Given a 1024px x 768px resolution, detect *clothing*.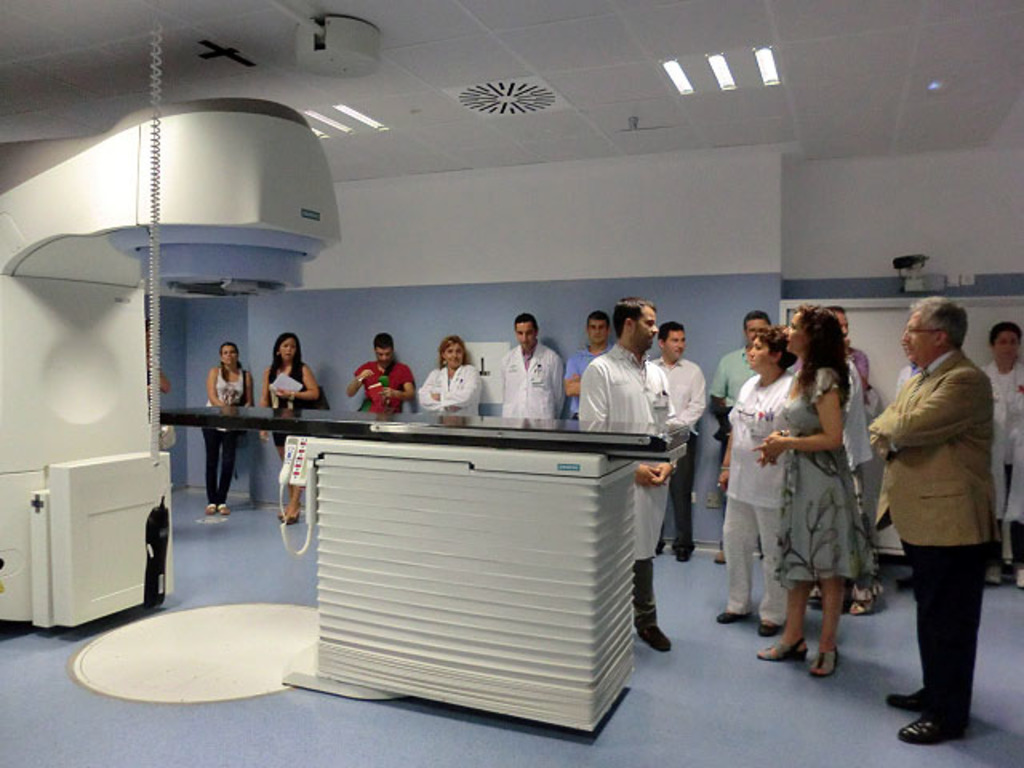
899, 365, 918, 392.
